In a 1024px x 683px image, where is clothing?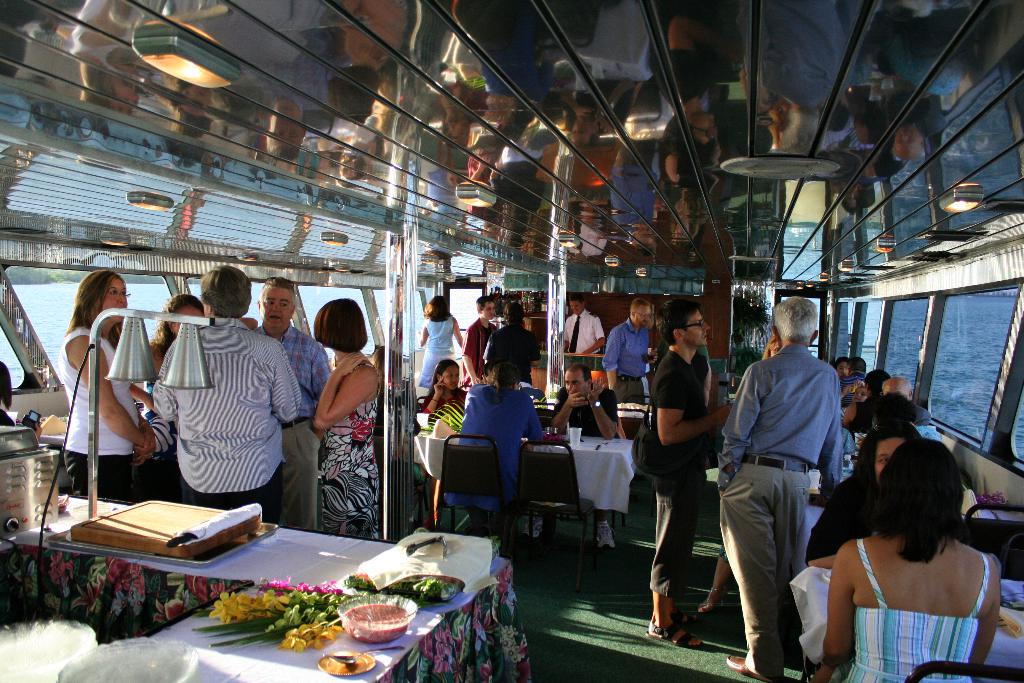
box(456, 315, 492, 383).
